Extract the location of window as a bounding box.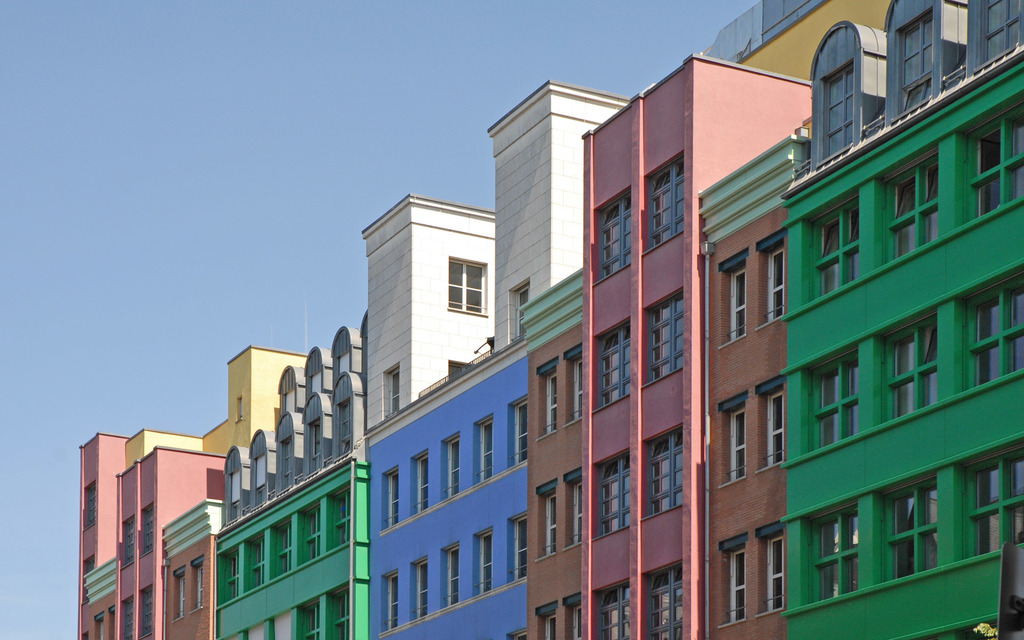
<bbox>254, 455, 271, 502</bbox>.
